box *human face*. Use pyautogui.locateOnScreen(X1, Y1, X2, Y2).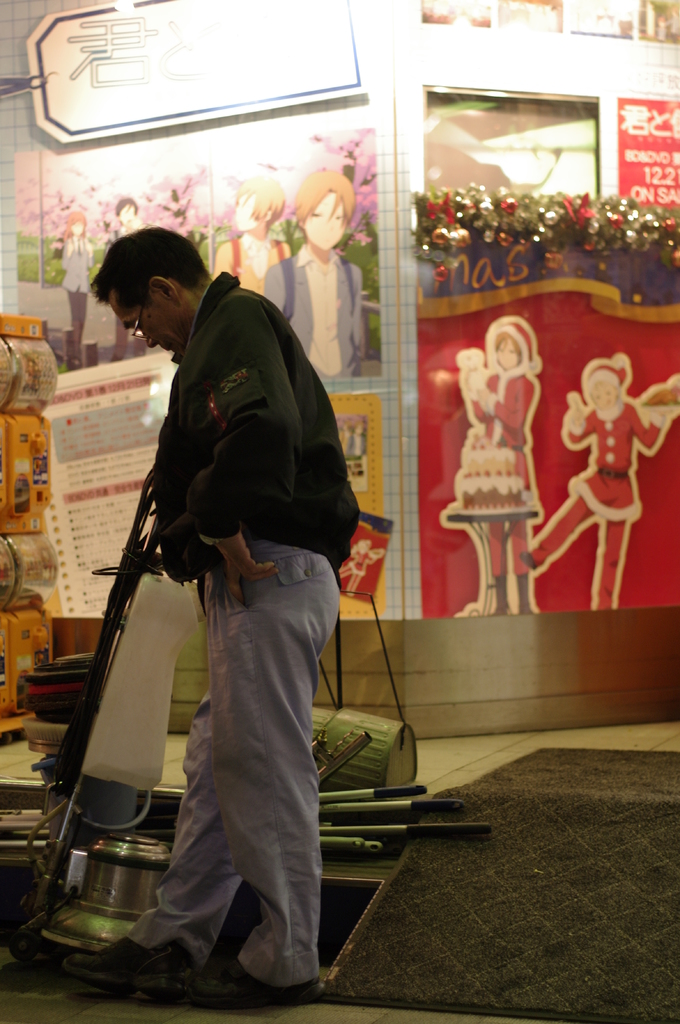
pyautogui.locateOnScreen(104, 291, 191, 361).
